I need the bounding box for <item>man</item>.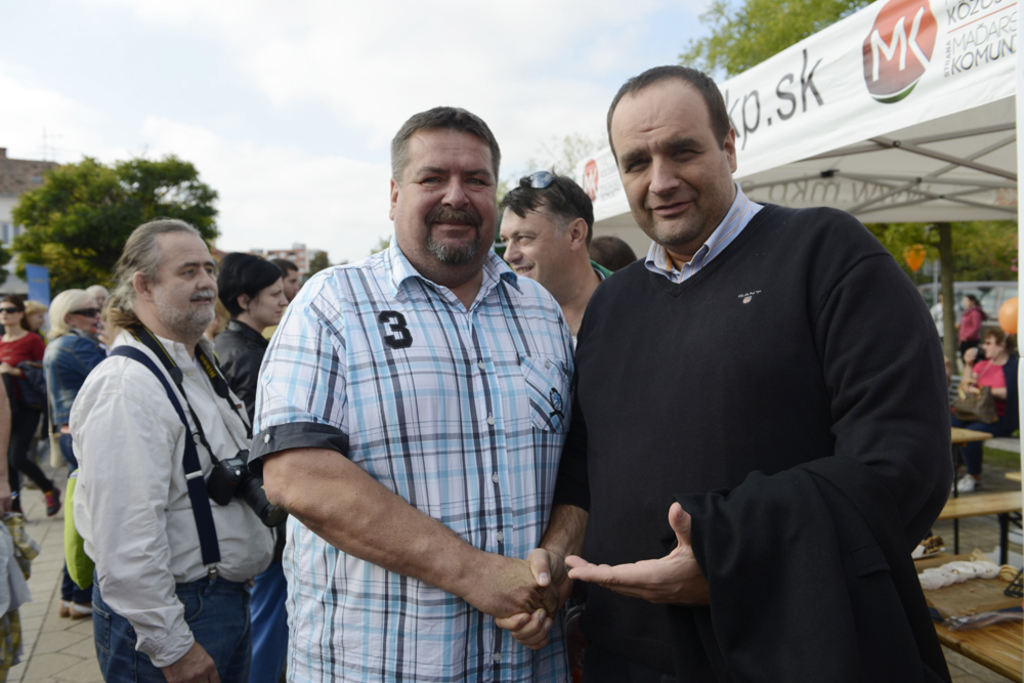
Here it is: 243, 101, 580, 682.
